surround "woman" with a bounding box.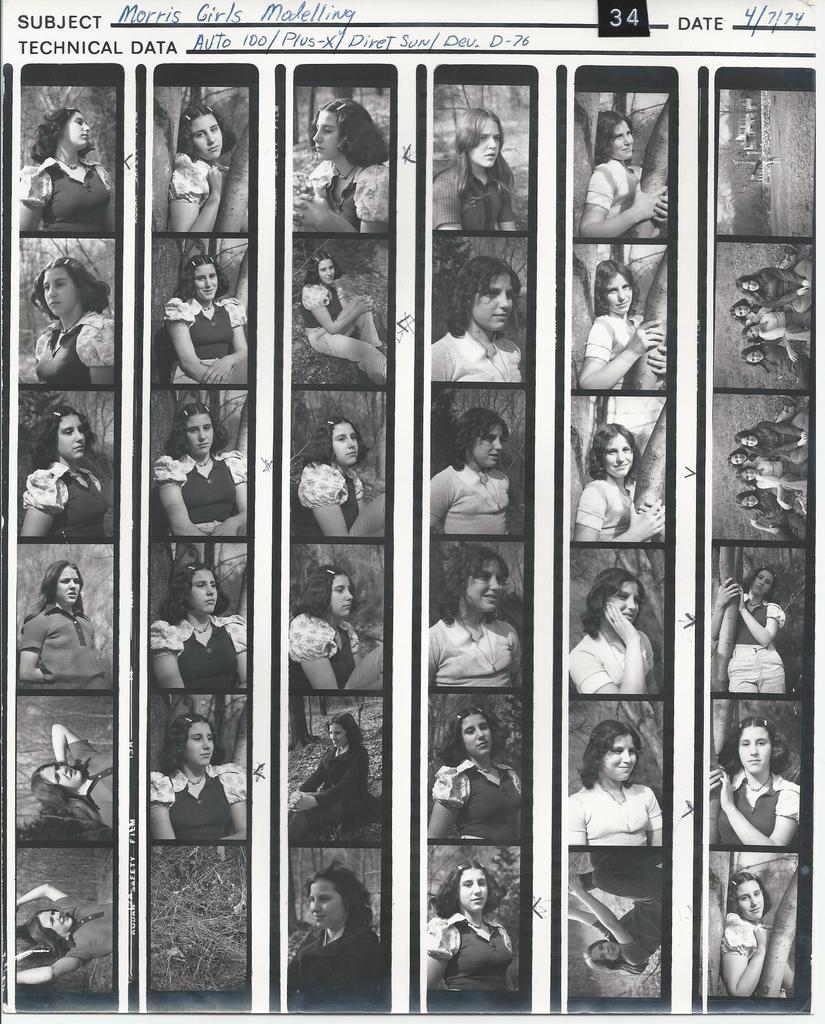
[165,97,234,243].
